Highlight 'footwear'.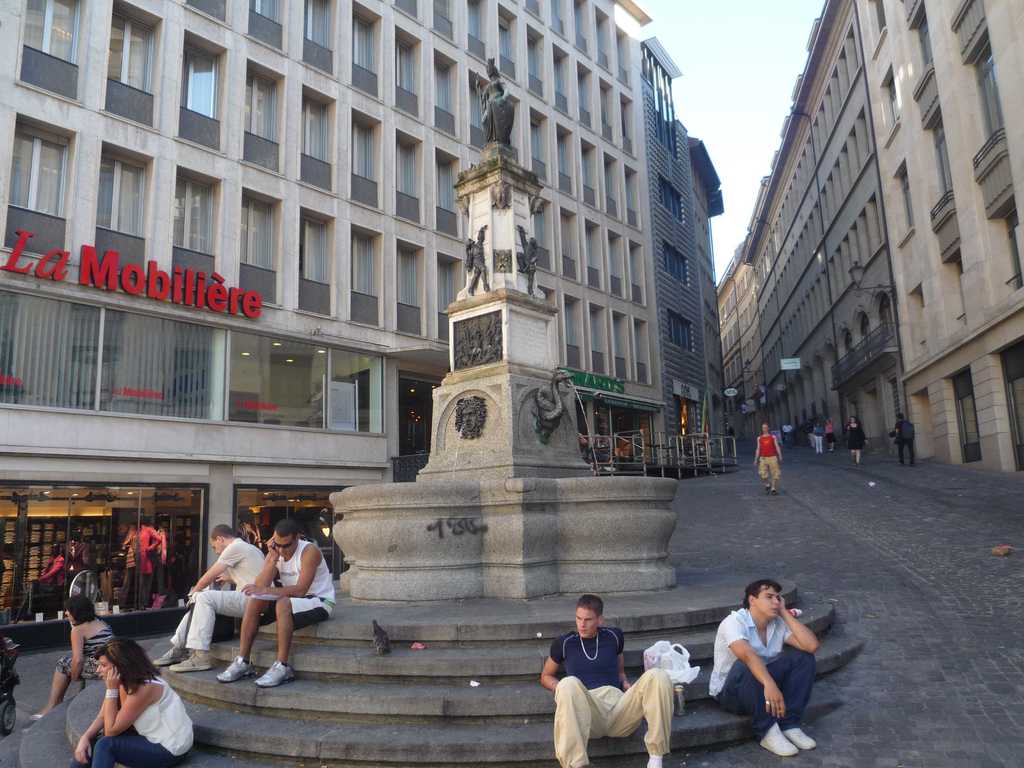
Highlighted region: (left=170, top=650, right=212, bottom=671).
